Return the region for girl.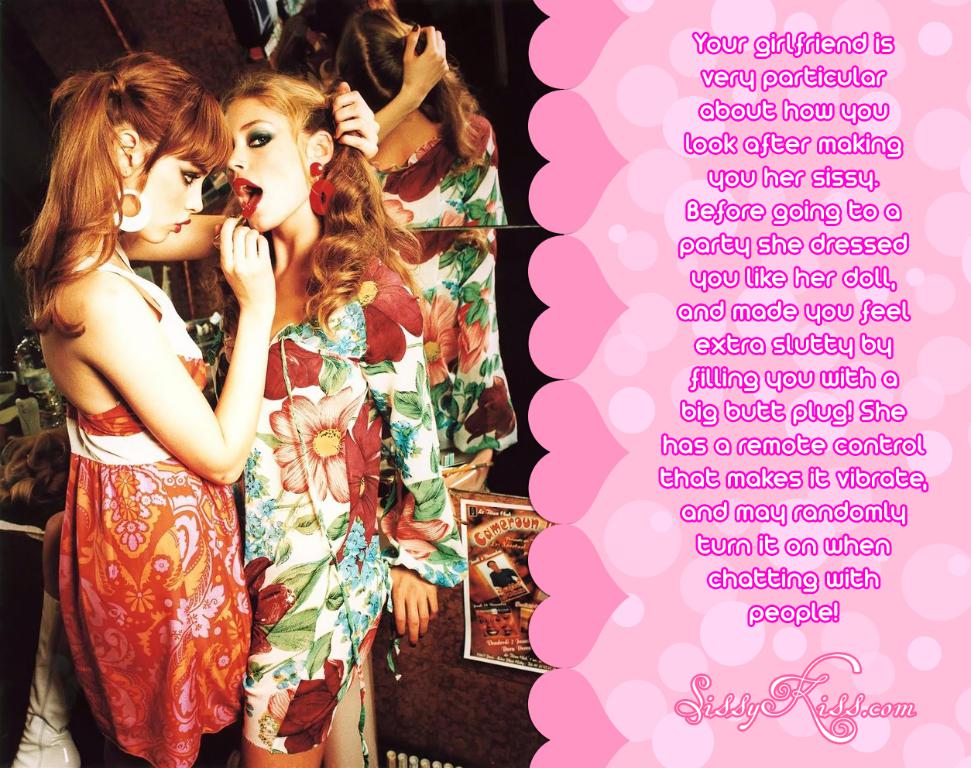
BBox(208, 71, 469, 767).
